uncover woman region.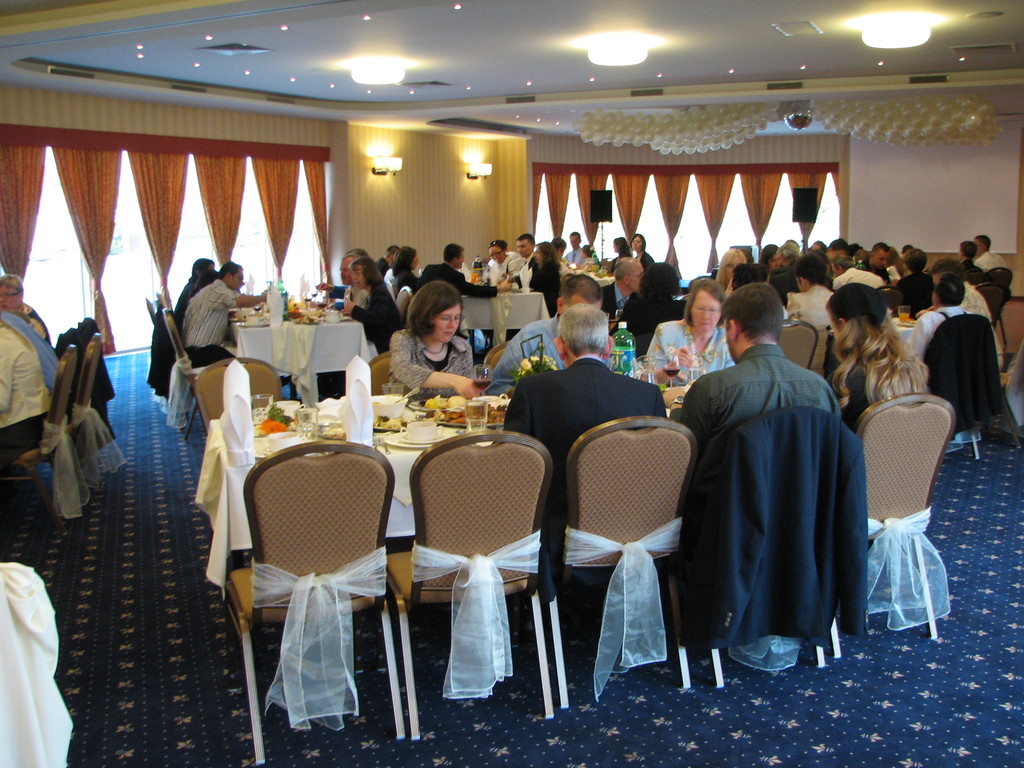
Uncovered: (left=641, top=279, right=738, bottom=388).
